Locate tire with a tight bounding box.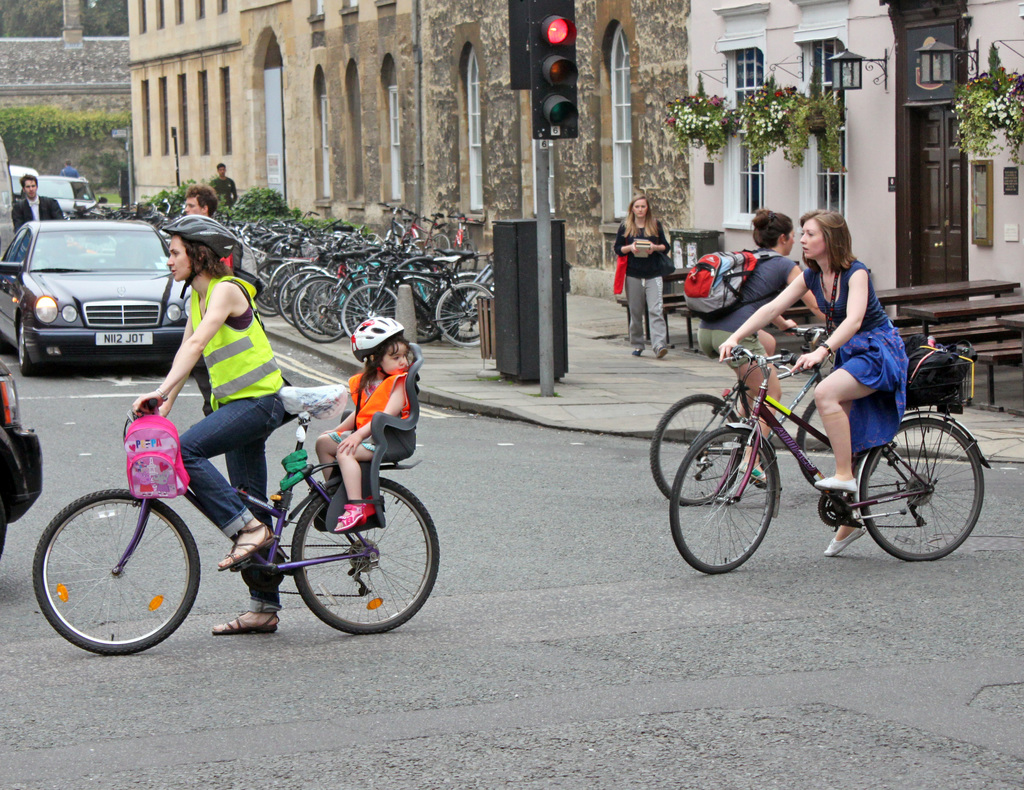
652,392,740,501.
